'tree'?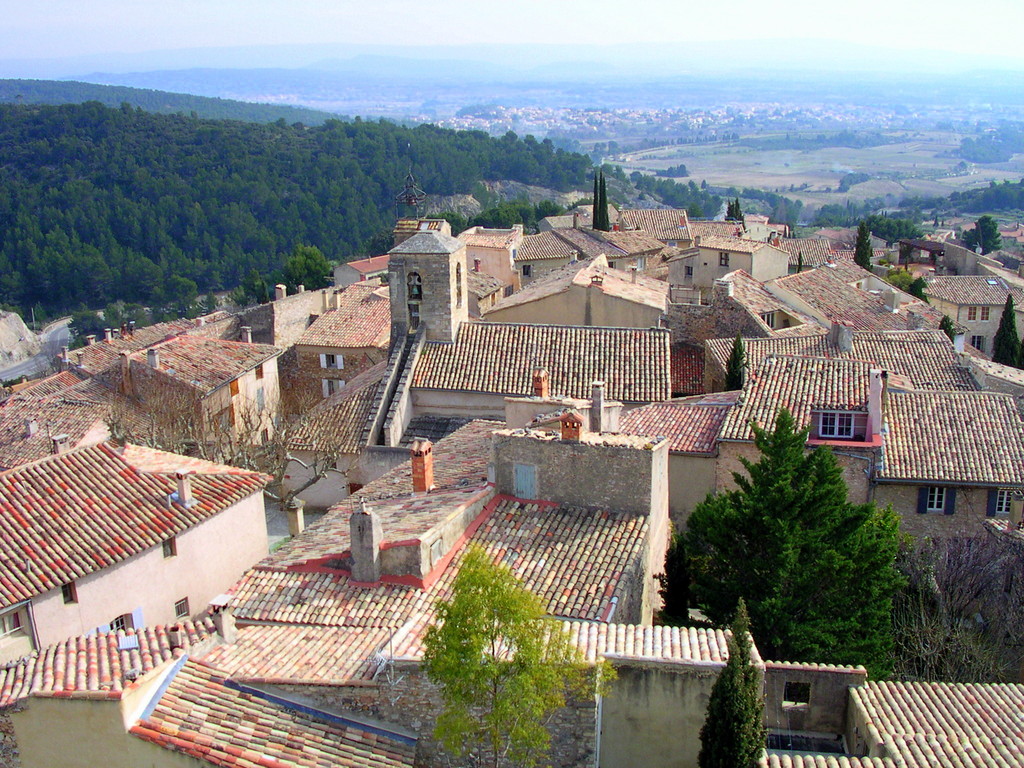
x1=589 y1=165 x2=611 y2=235
